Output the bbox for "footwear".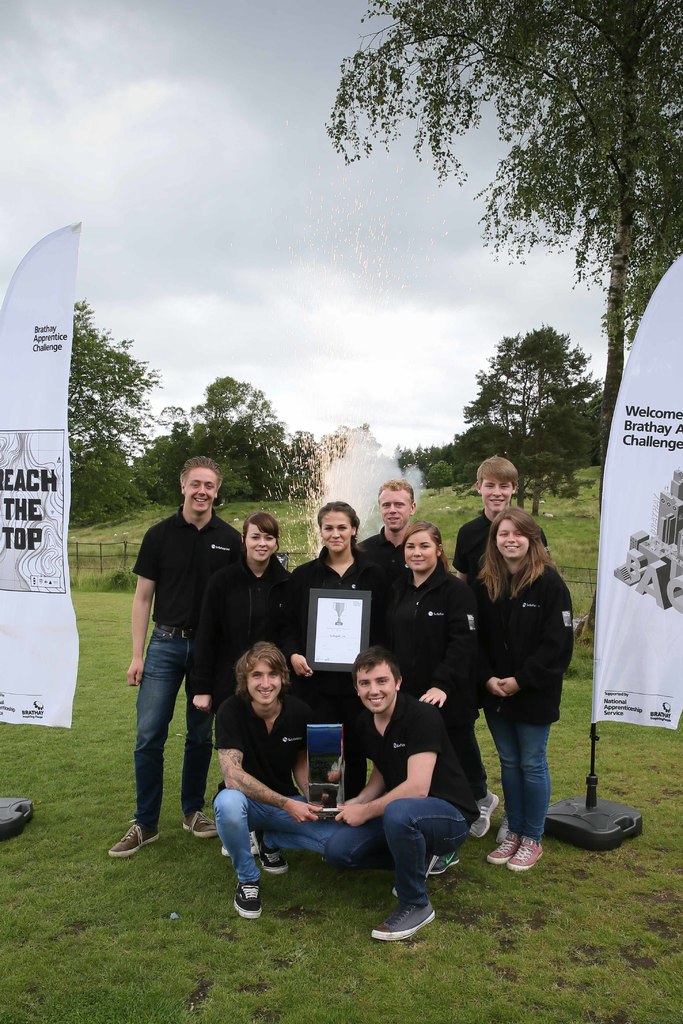
256 839 292 879.
